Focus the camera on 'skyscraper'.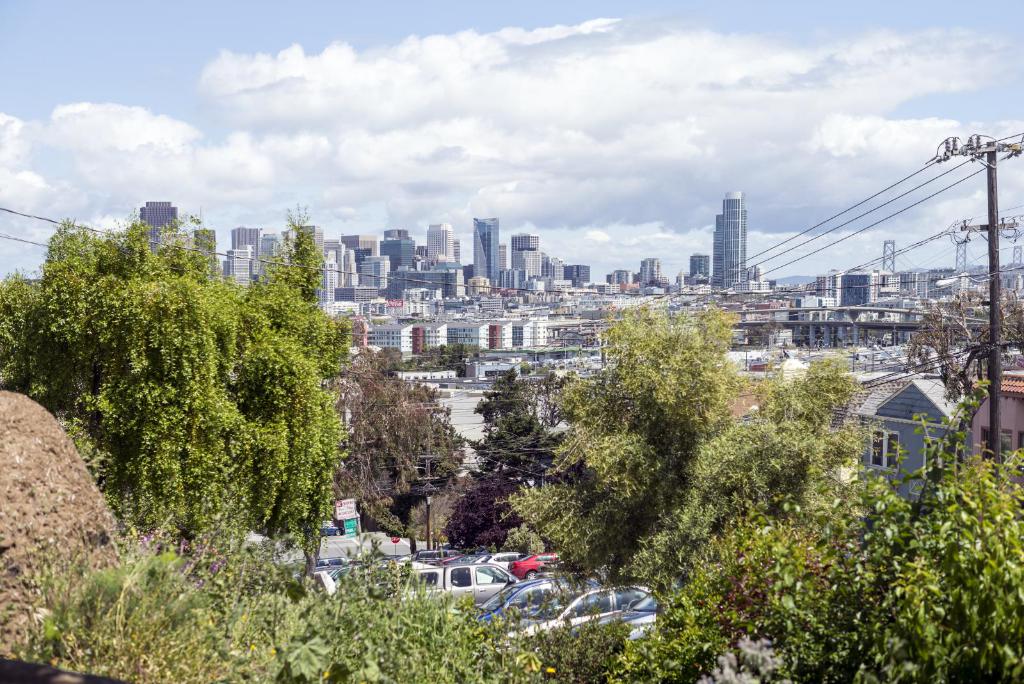
Focus region: bbox(843, 266, 873, 307).
